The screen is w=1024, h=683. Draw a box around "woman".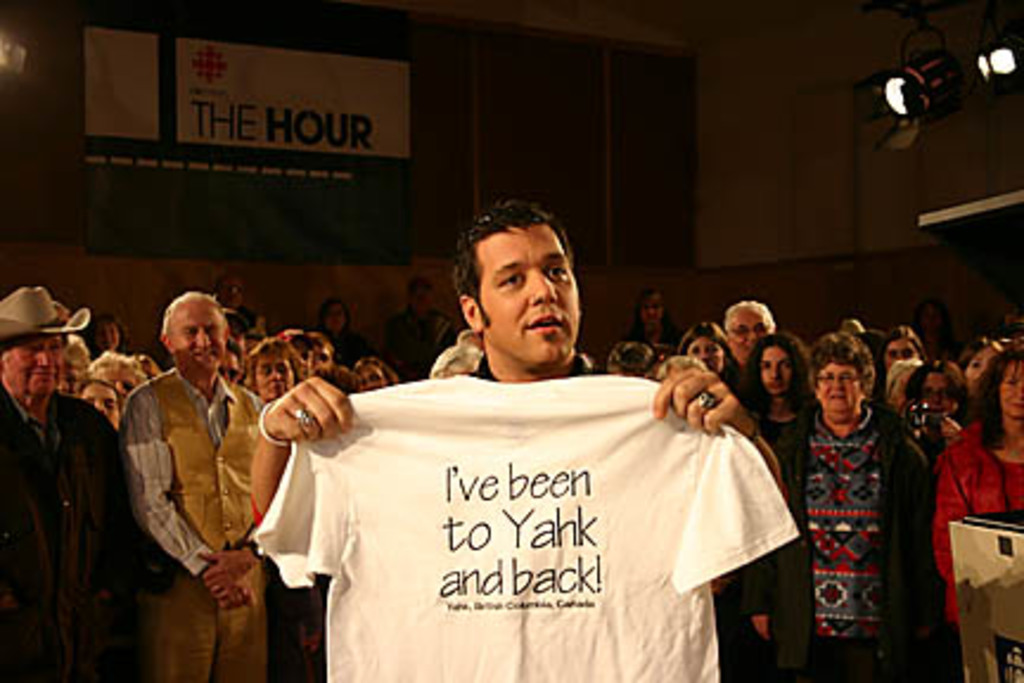
(870, 320, 908, 377).
